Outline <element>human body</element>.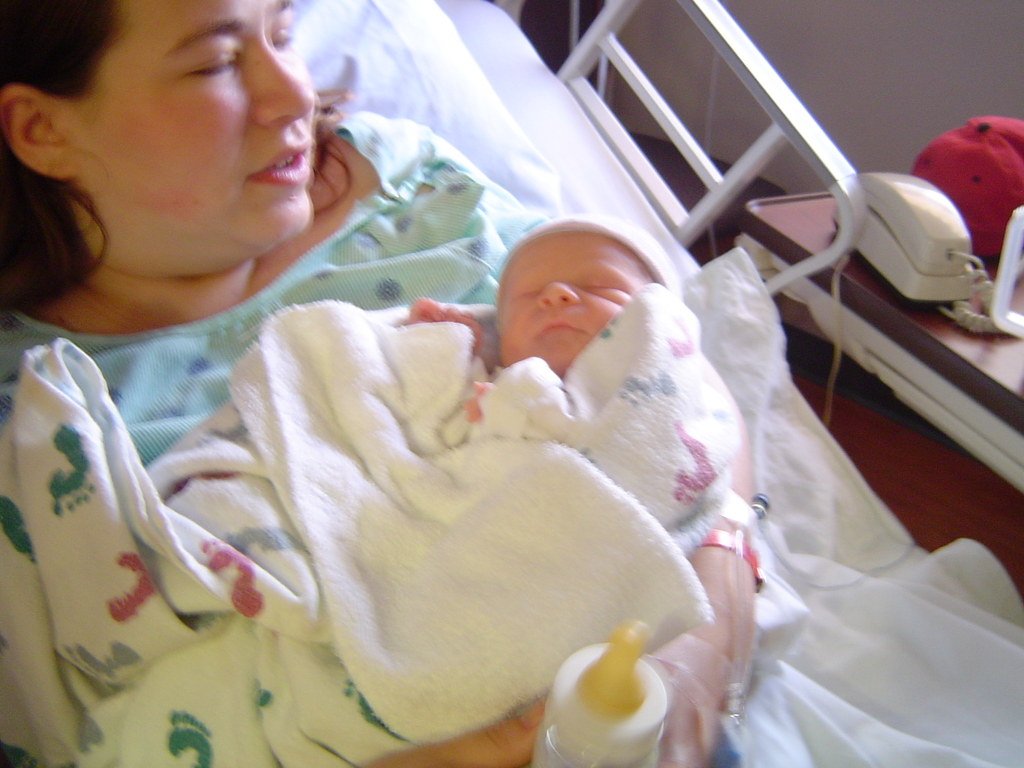
Outline: left=0, top=0, right=767, bottom=767.
